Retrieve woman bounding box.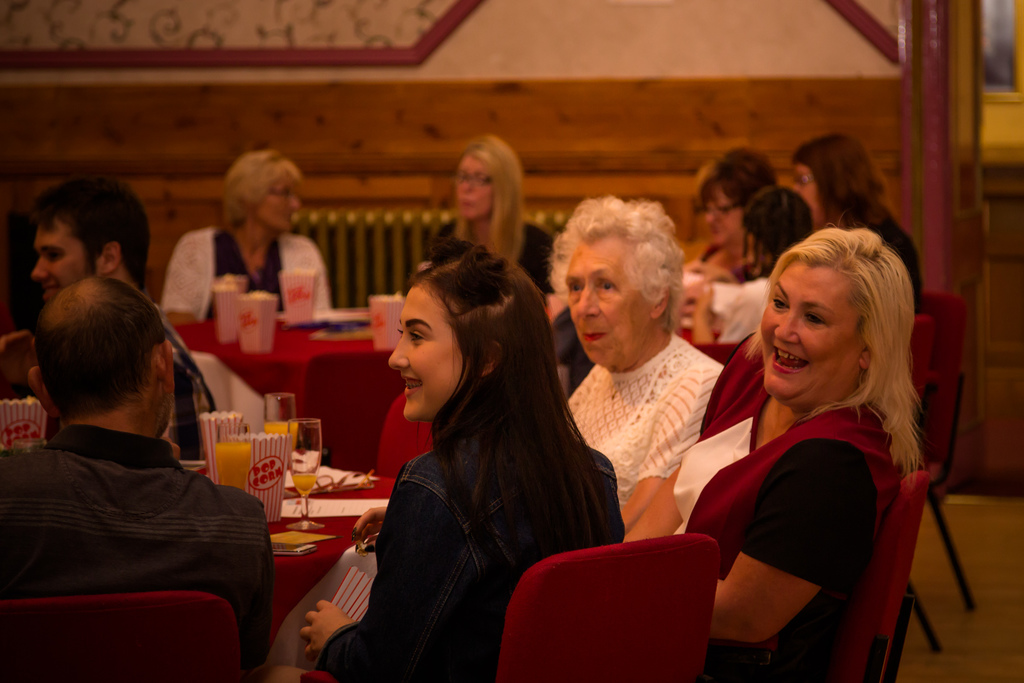
Bounding box: 698/149/769/265.
